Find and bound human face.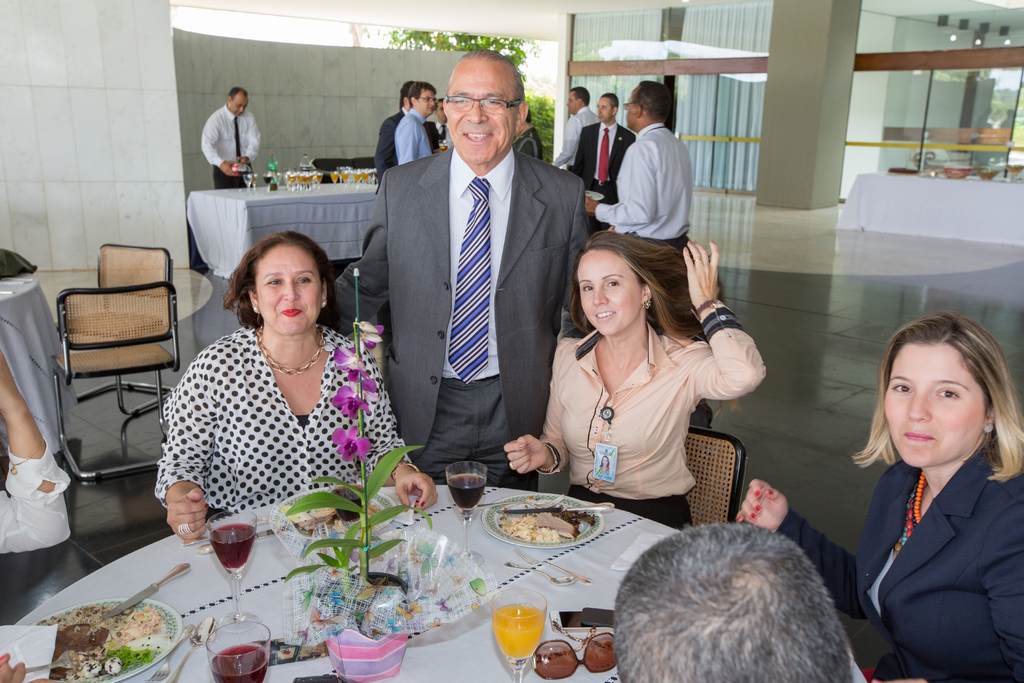
Bound: x1=620, y1=89, x2=636, y2=134.
